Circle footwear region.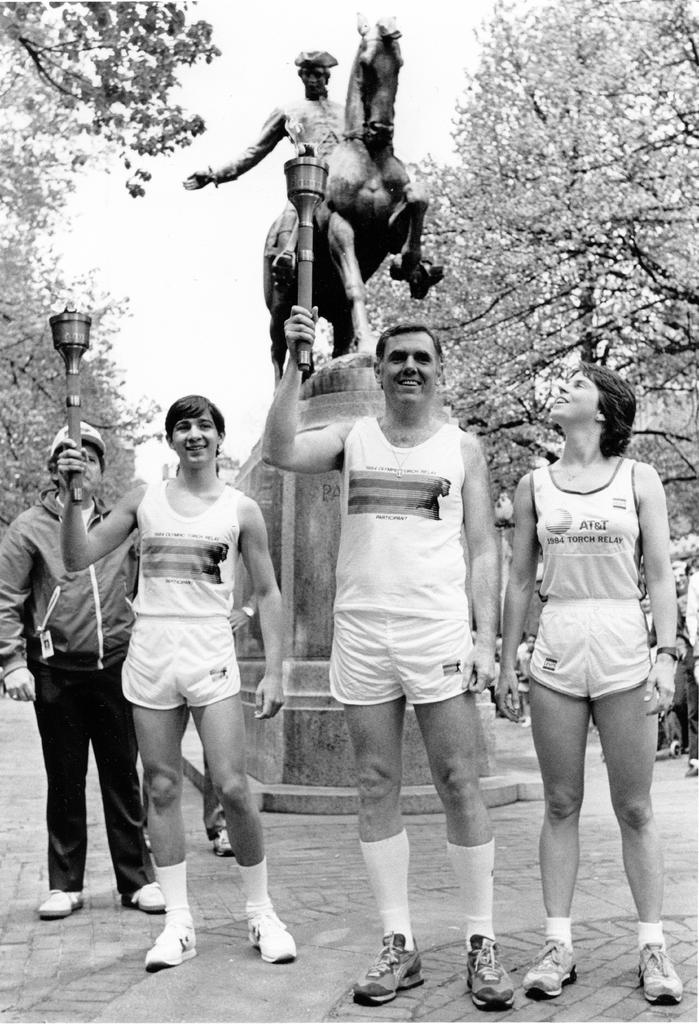
Region: 213:832:229:855.
